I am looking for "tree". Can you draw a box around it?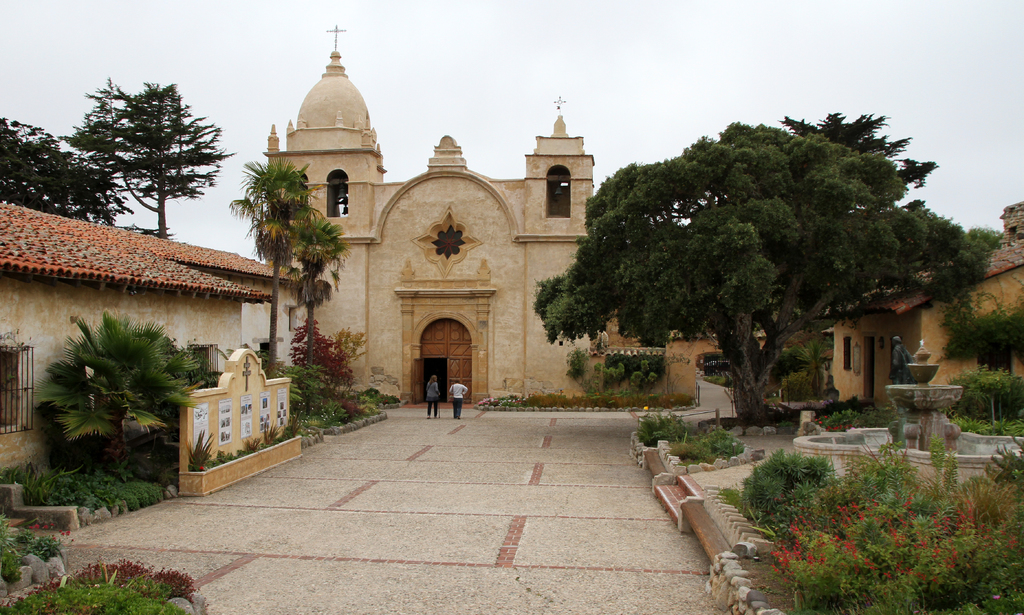
Sure, the bounding box is [0,113,134,233].
